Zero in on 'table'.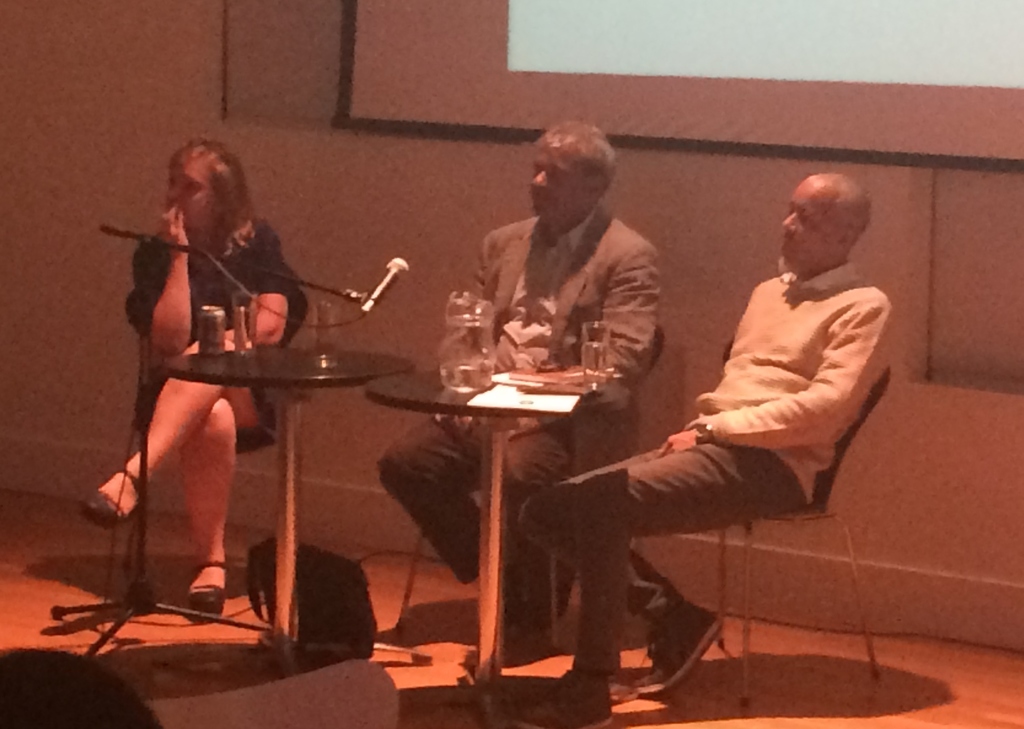
Zeroed in: Rect(160, 345, 415, 668).
